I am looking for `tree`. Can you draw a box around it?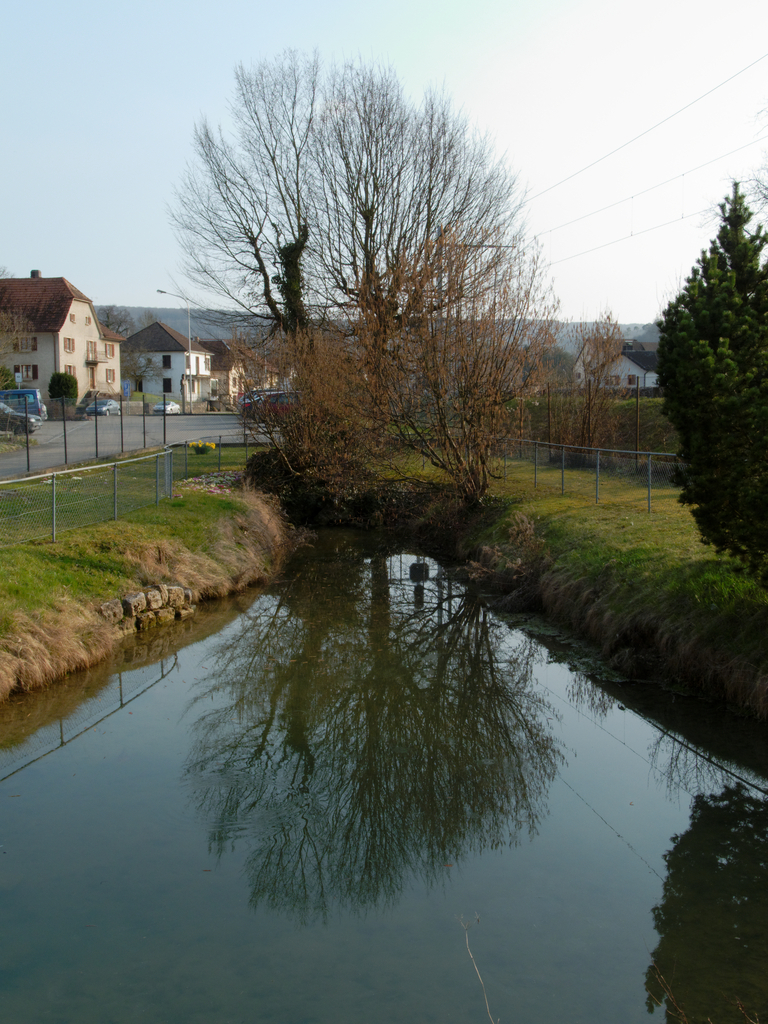
Sure, the bounding box is {"x1": 171, "y1": 46, "x2": 564, "y2": 539}.
